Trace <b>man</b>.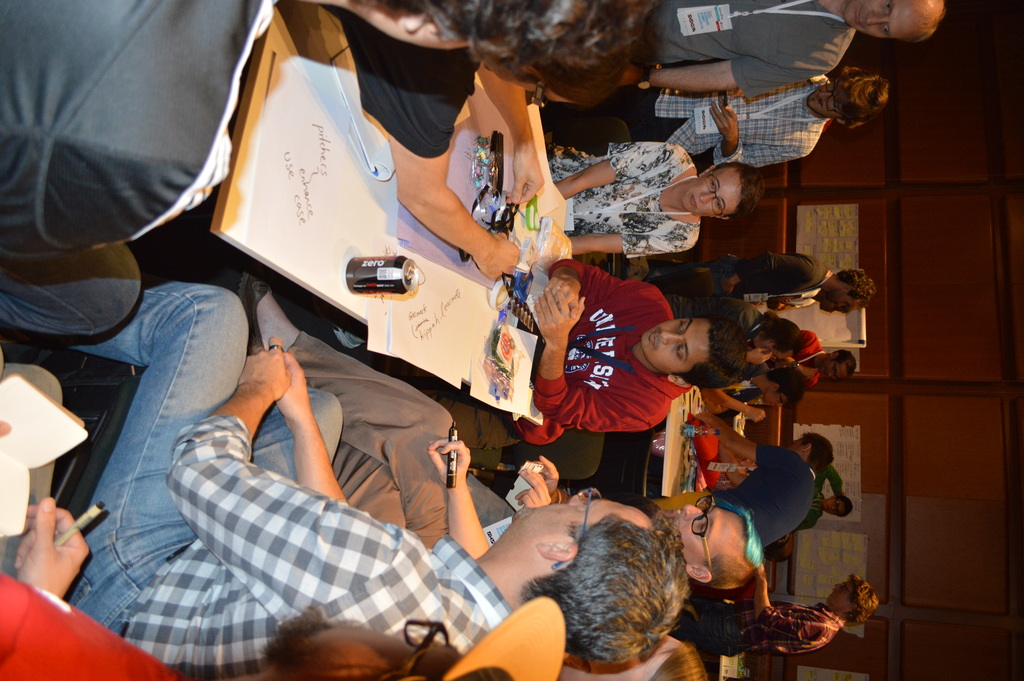
Traced to bbox(655, 254, 876, 314).
